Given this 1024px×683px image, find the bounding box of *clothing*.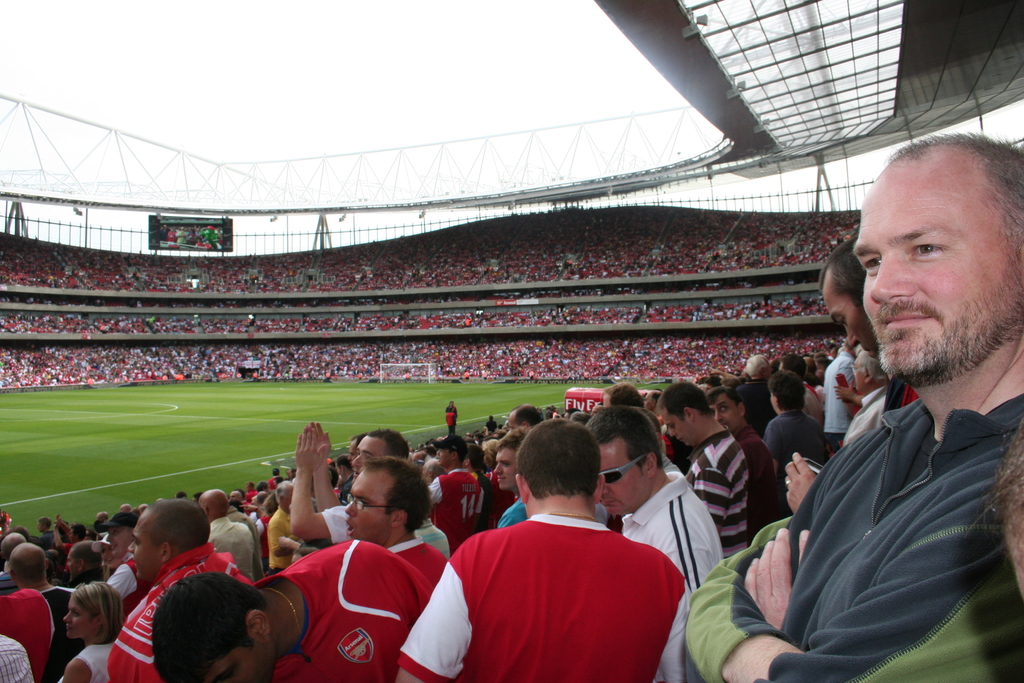
(0,588,48,679).
